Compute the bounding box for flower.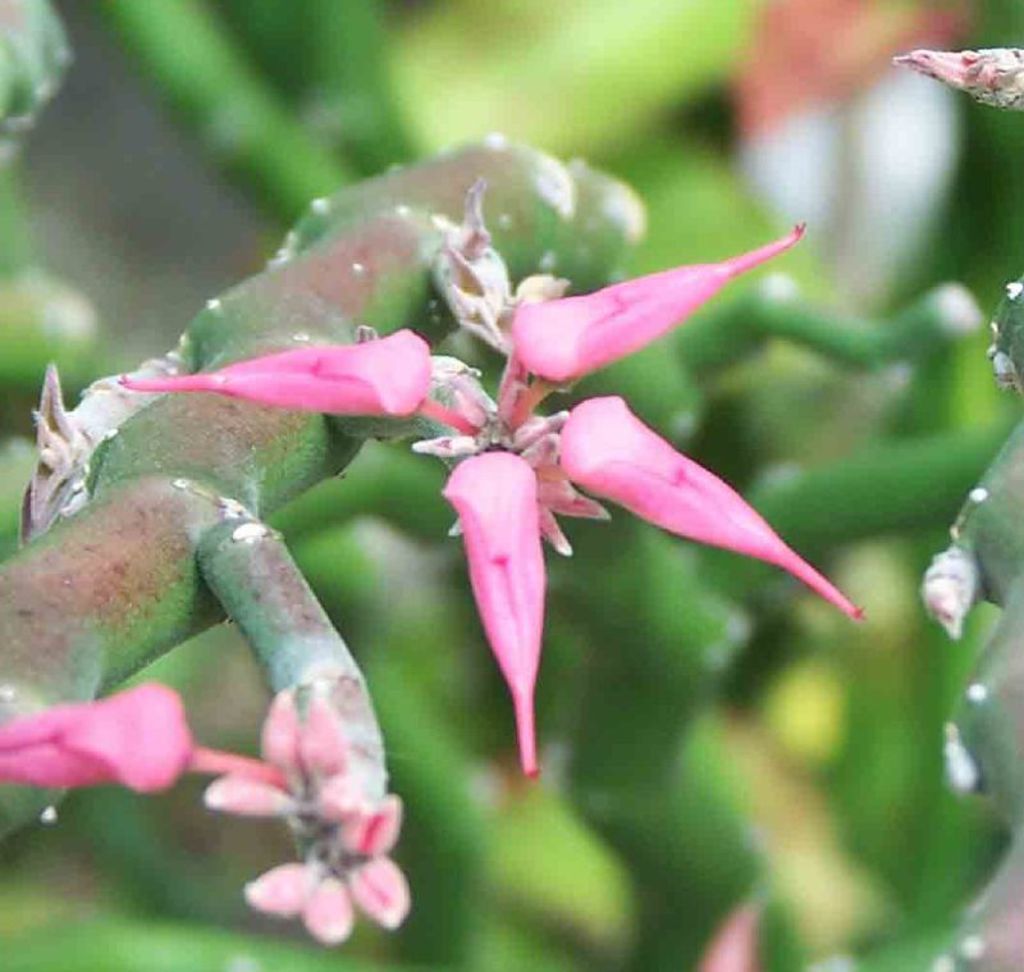
box(147, 195, 859, 647).
